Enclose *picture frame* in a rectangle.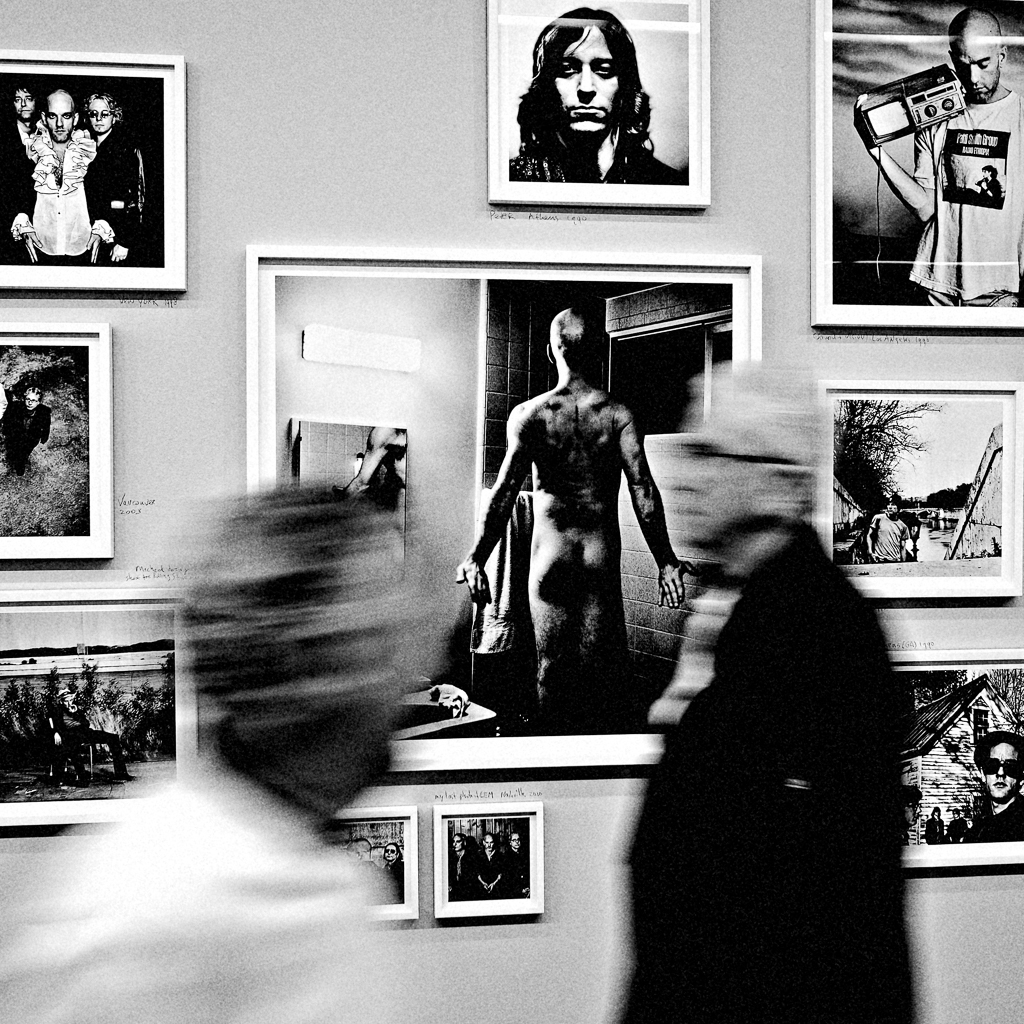
box(817, 379, 1019, 604).
